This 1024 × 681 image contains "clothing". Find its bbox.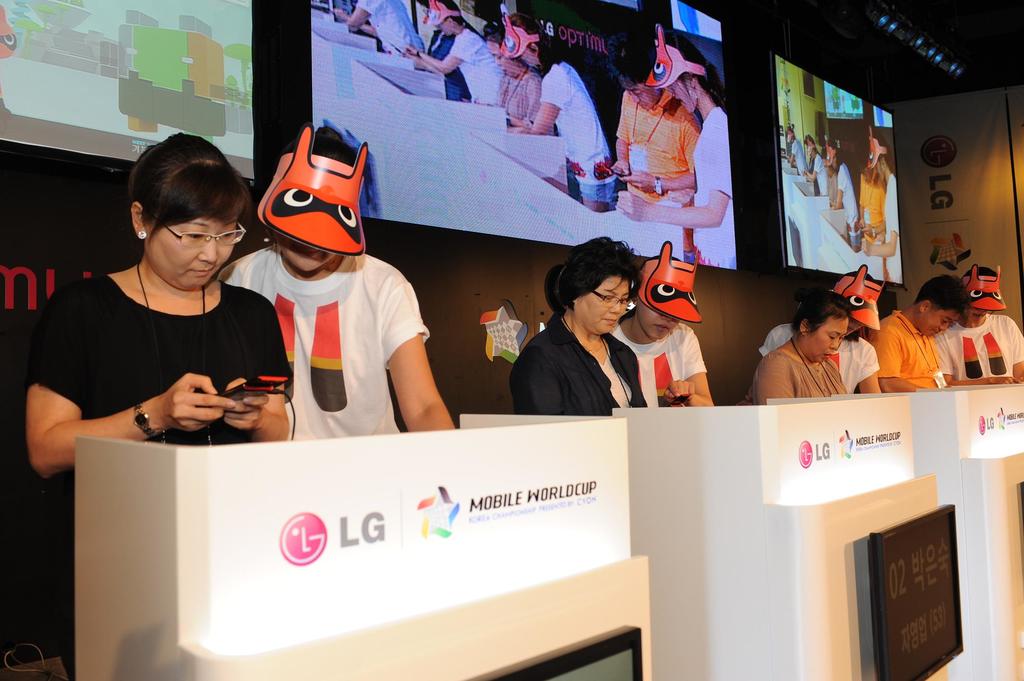
select_region(842, 162, 862, 242).
